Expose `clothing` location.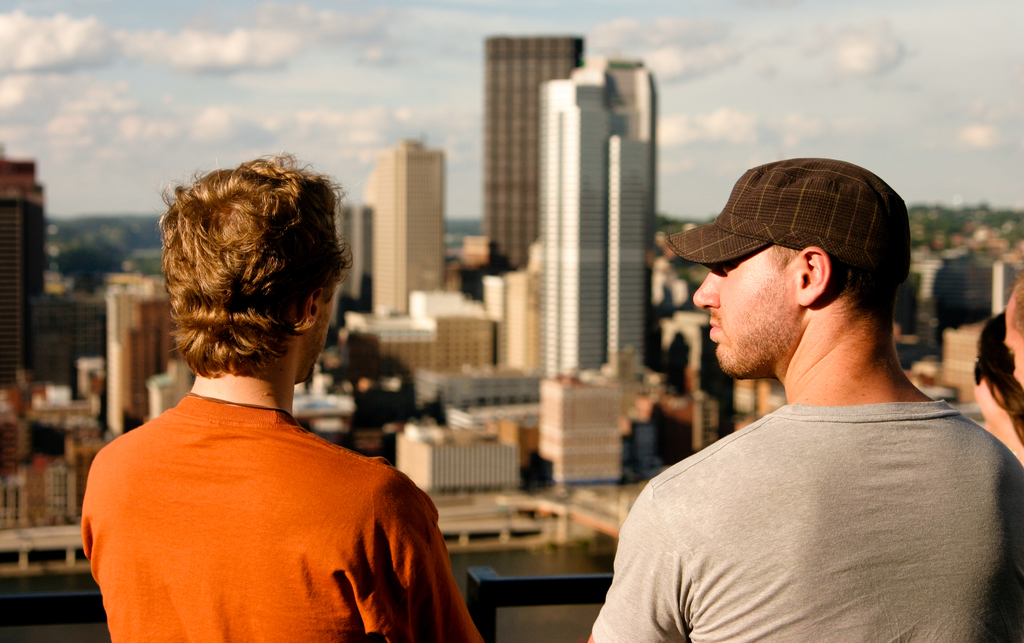
Exposed at locate(81, 339, 447, 639).
